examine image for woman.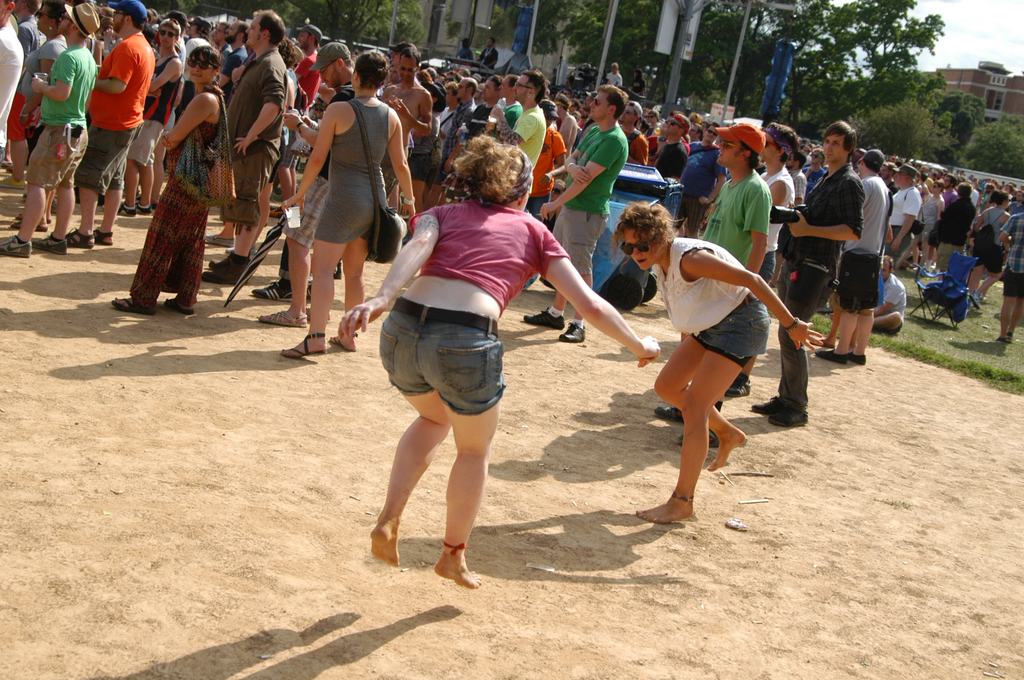
Examination result: (8,0,66,229).
